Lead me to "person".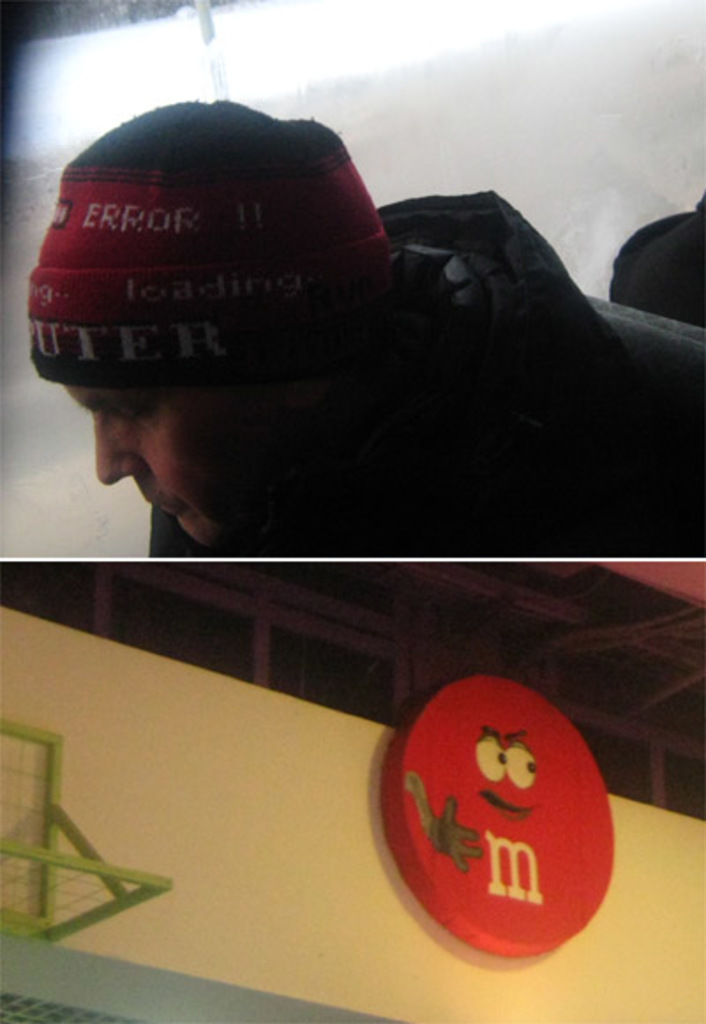
Lead to (left=9, top=99, right=651, bottom=731).
